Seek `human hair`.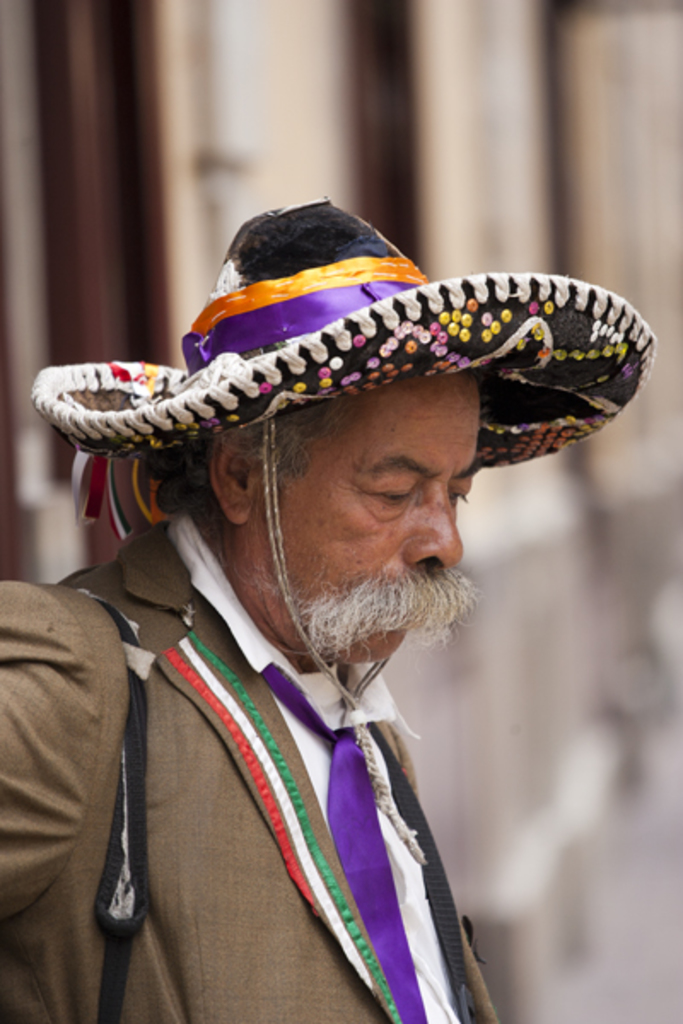
rect(154, 387, 345, 488).
